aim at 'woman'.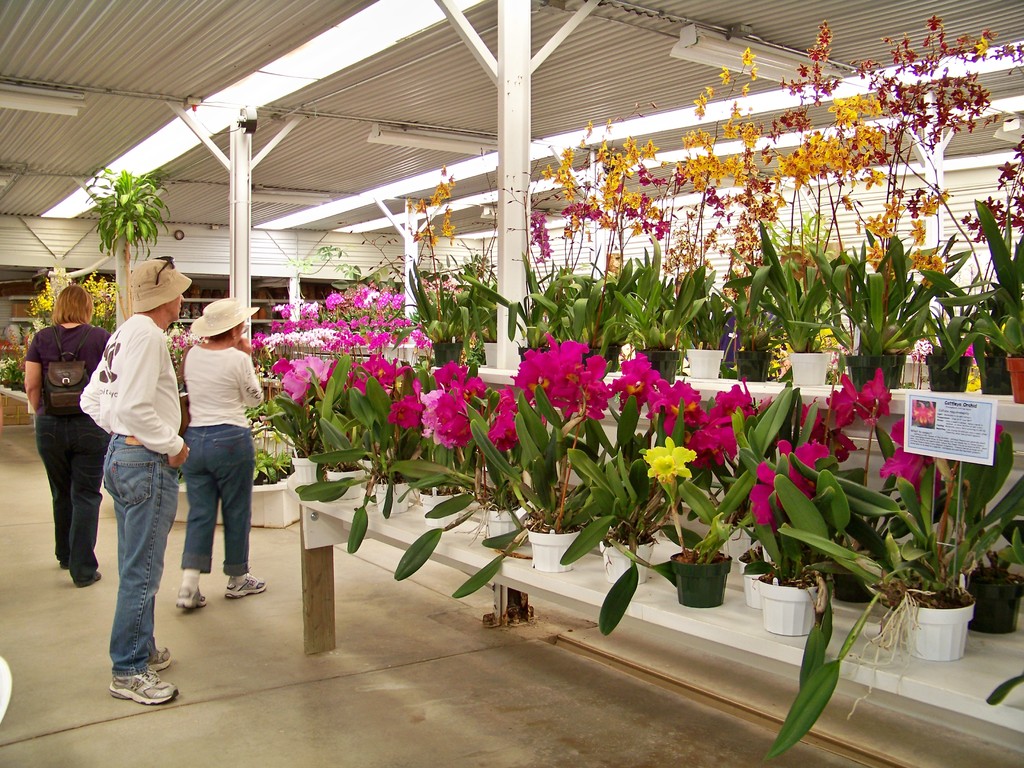
Aimed at [73,262,188,712].
